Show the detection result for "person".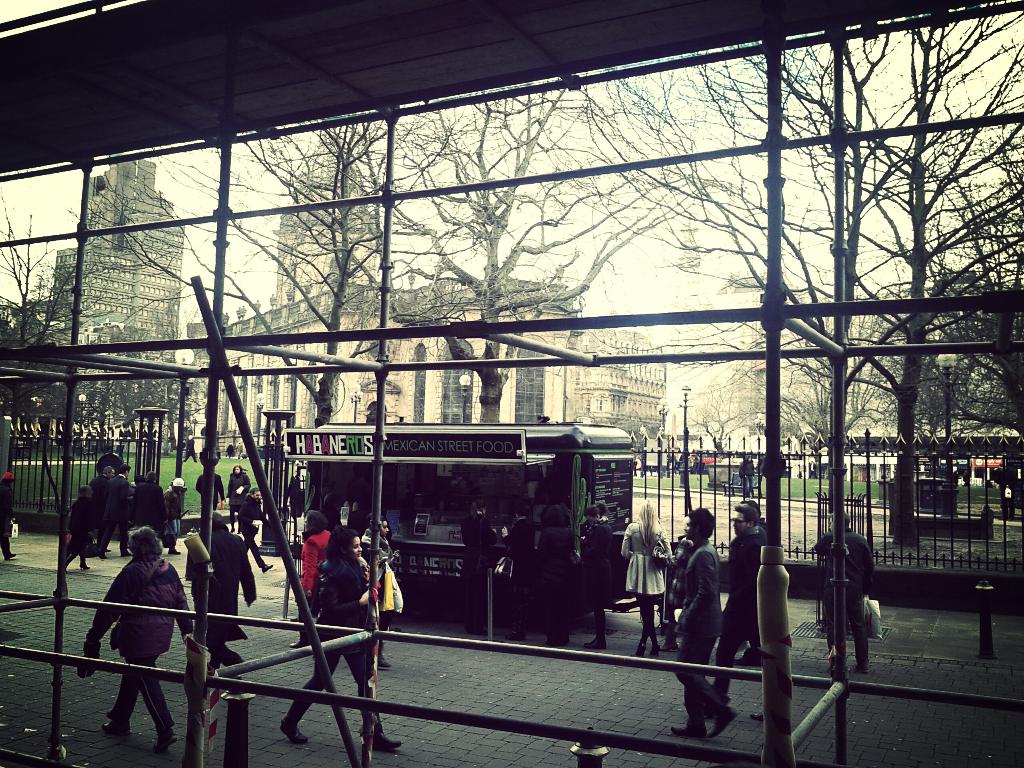
left=714, top=501, right=796, bottom=693.
